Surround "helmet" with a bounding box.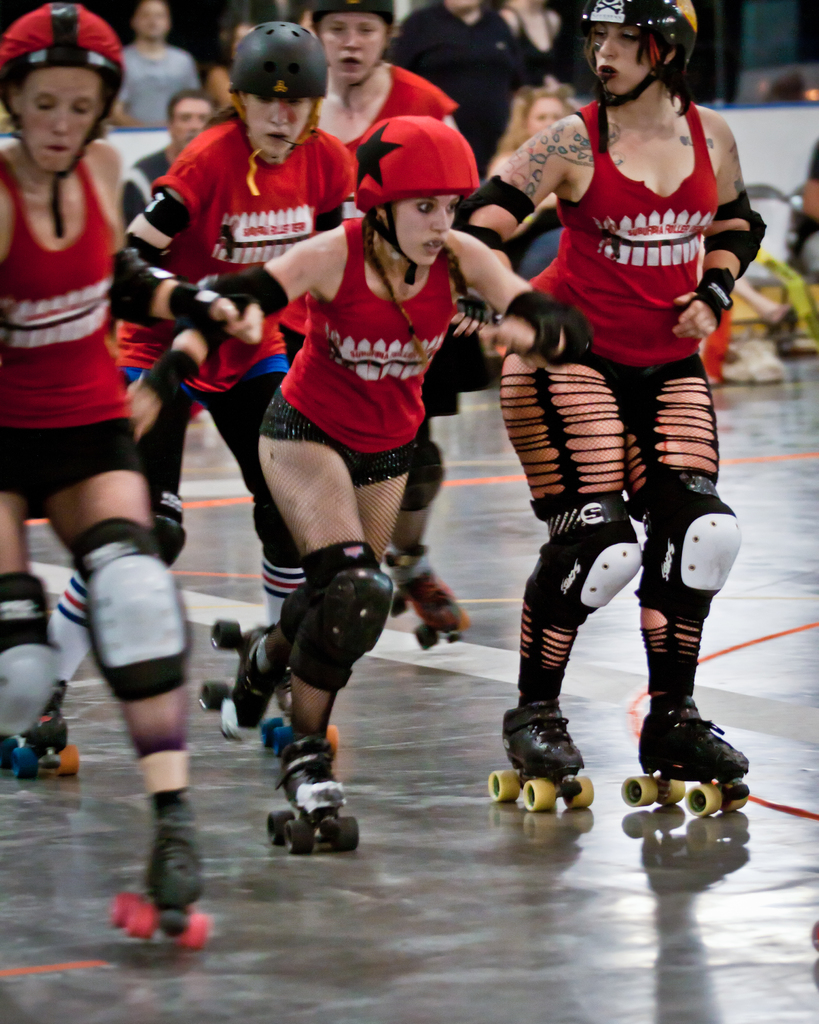
0/4/125/237.
